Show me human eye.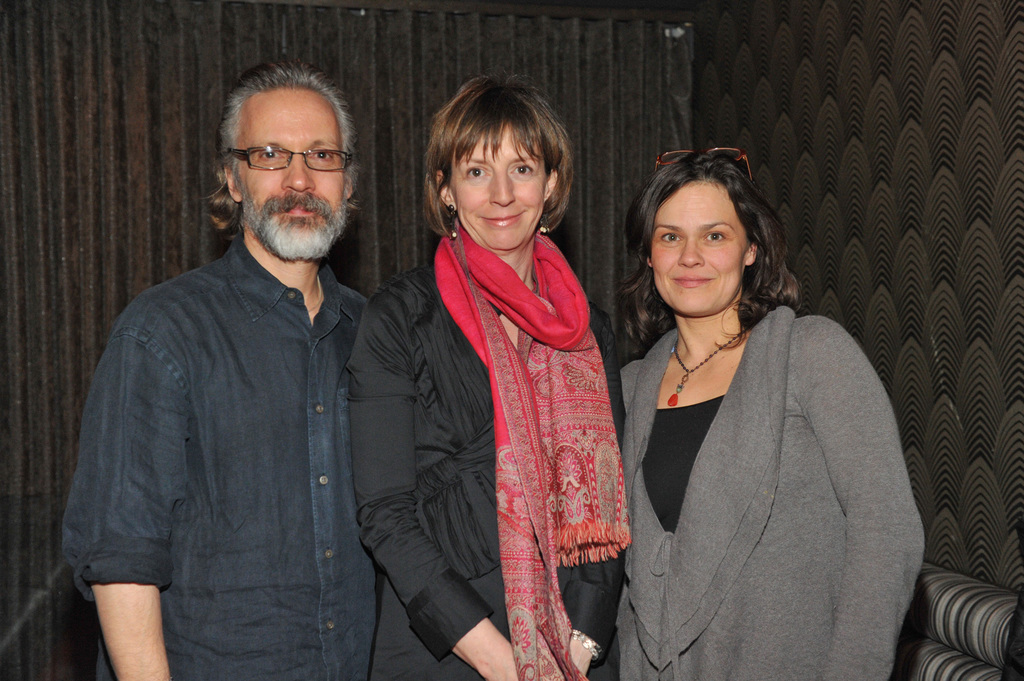
human eye is here: (312,147,336,164).
